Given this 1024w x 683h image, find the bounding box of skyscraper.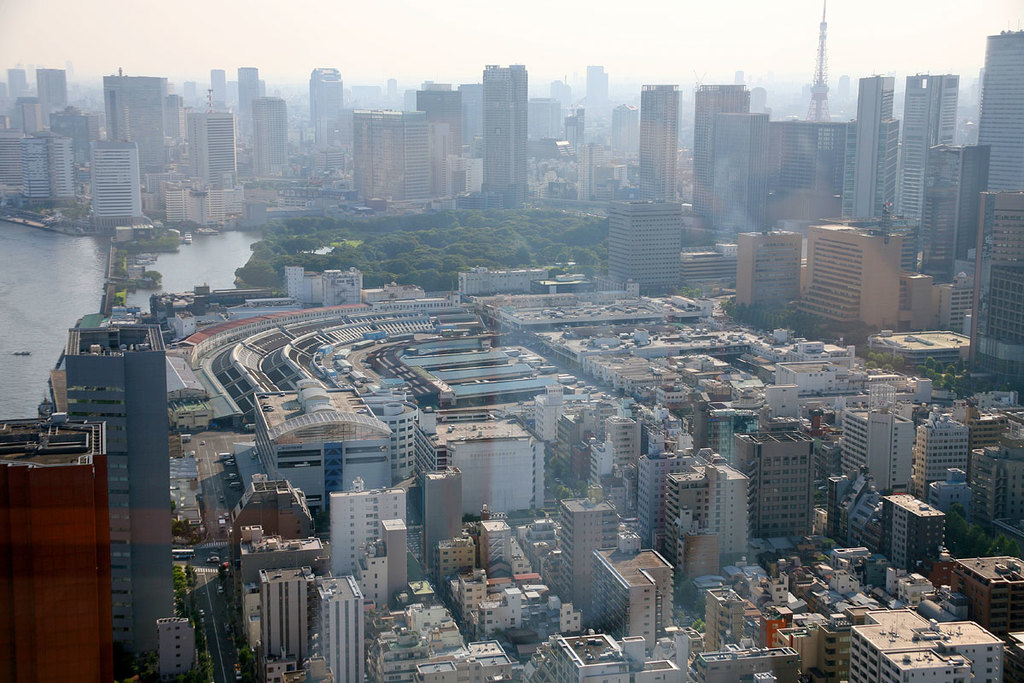
207/70/240/125.
